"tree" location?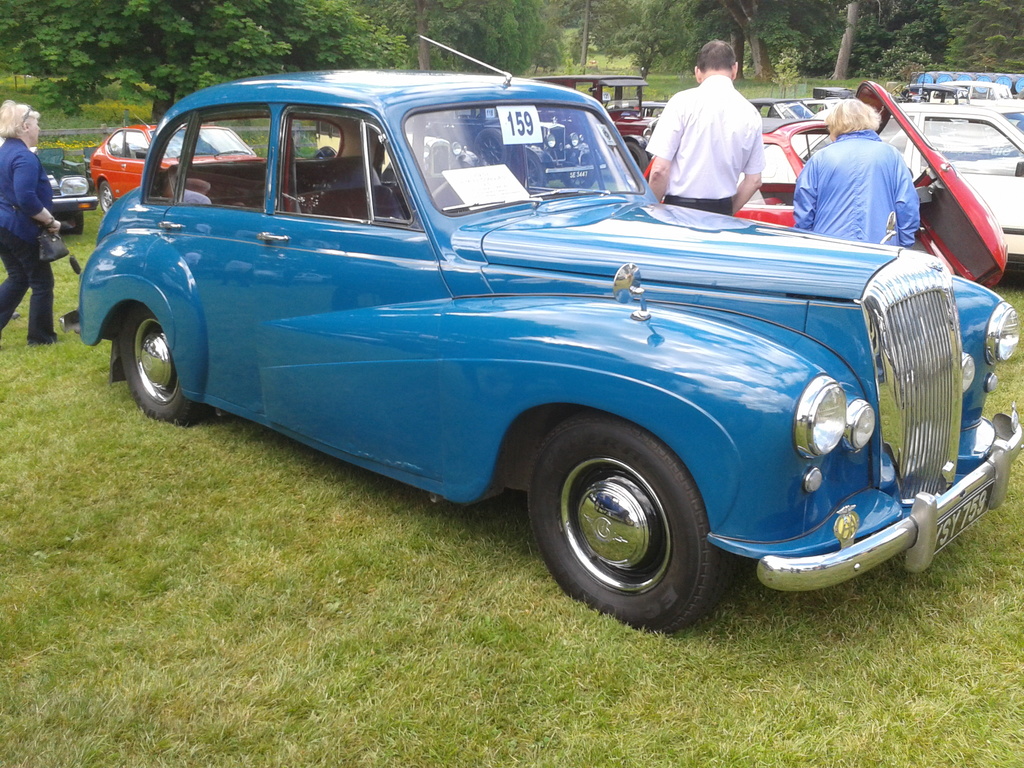
Rect(11, 0, 412, 115)
